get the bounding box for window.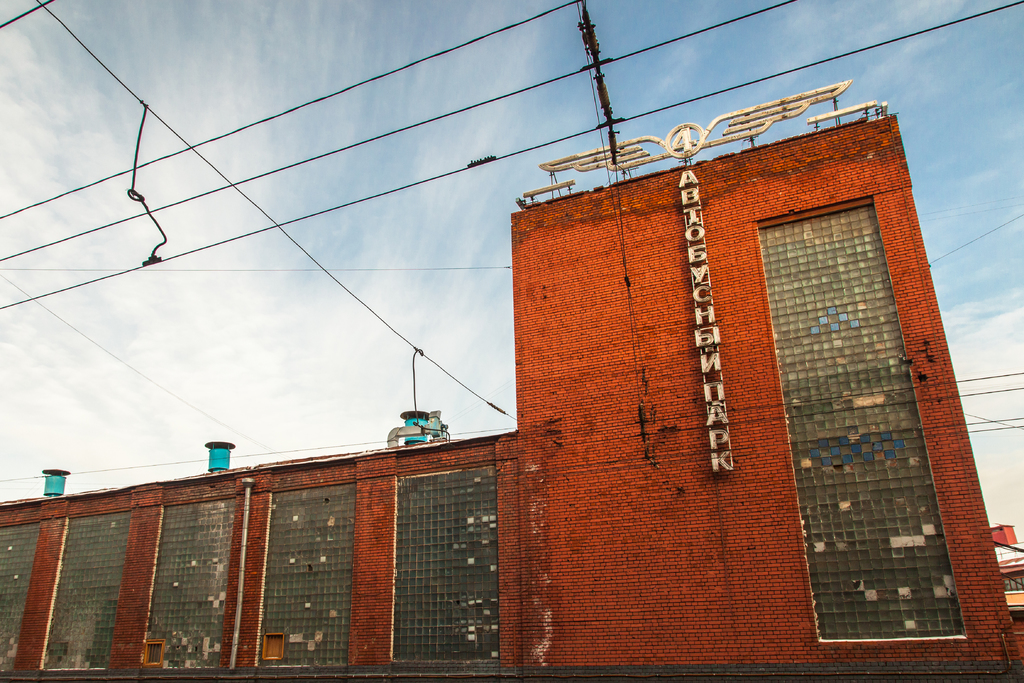
389:461:495:661.
